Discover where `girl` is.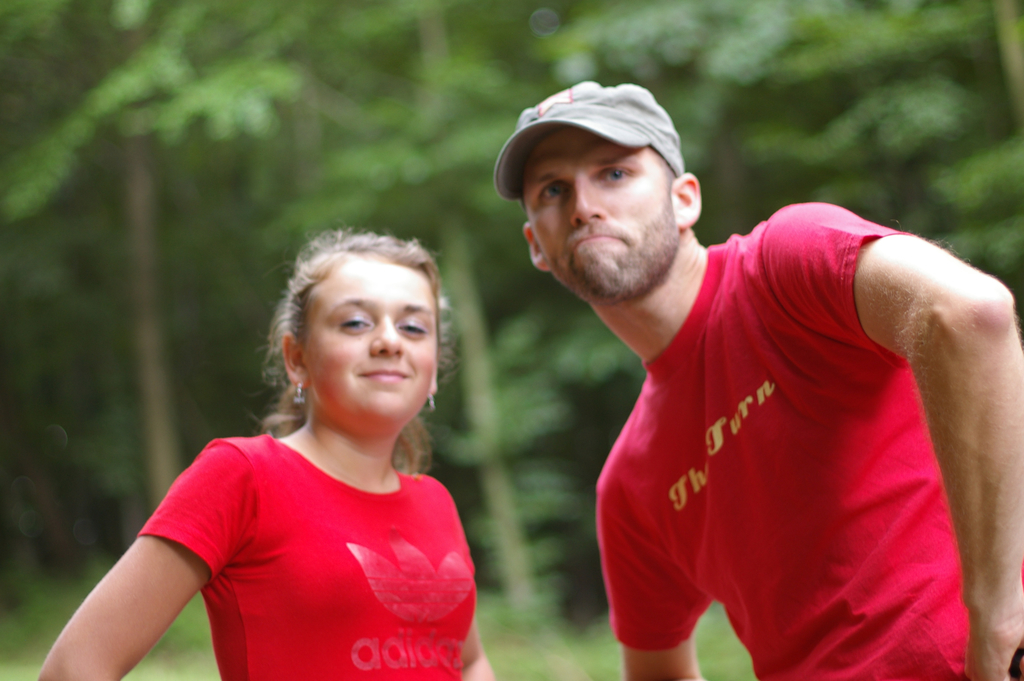
Discovered at (x1=34, y1=225, x2=493, y2=680).
